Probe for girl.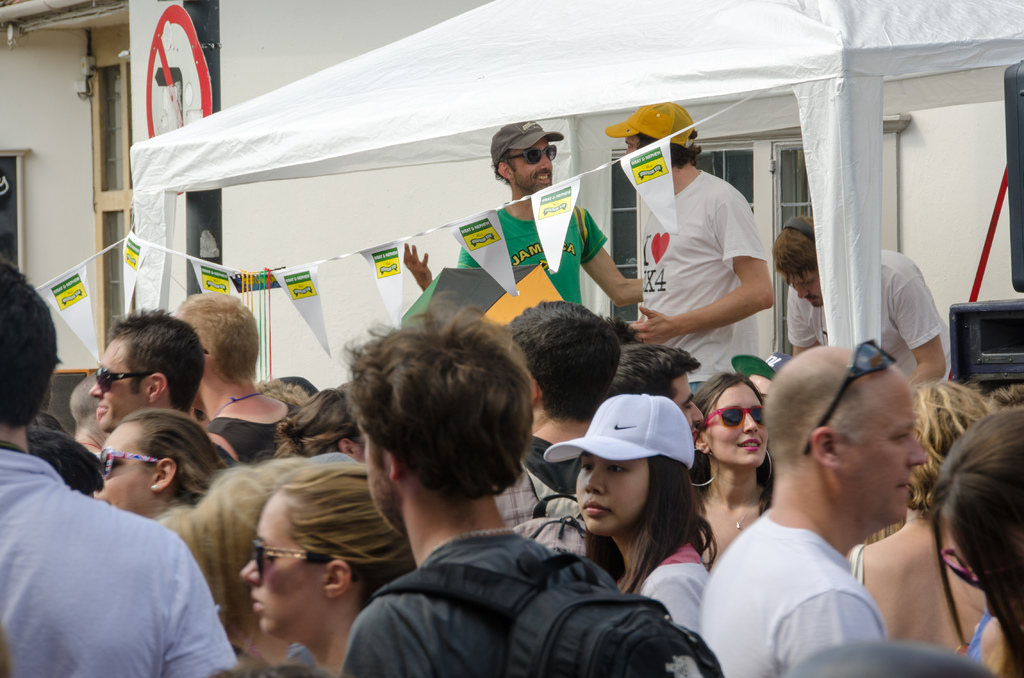
Probe result: [left=682, top=371, right=771, bottom=567].
